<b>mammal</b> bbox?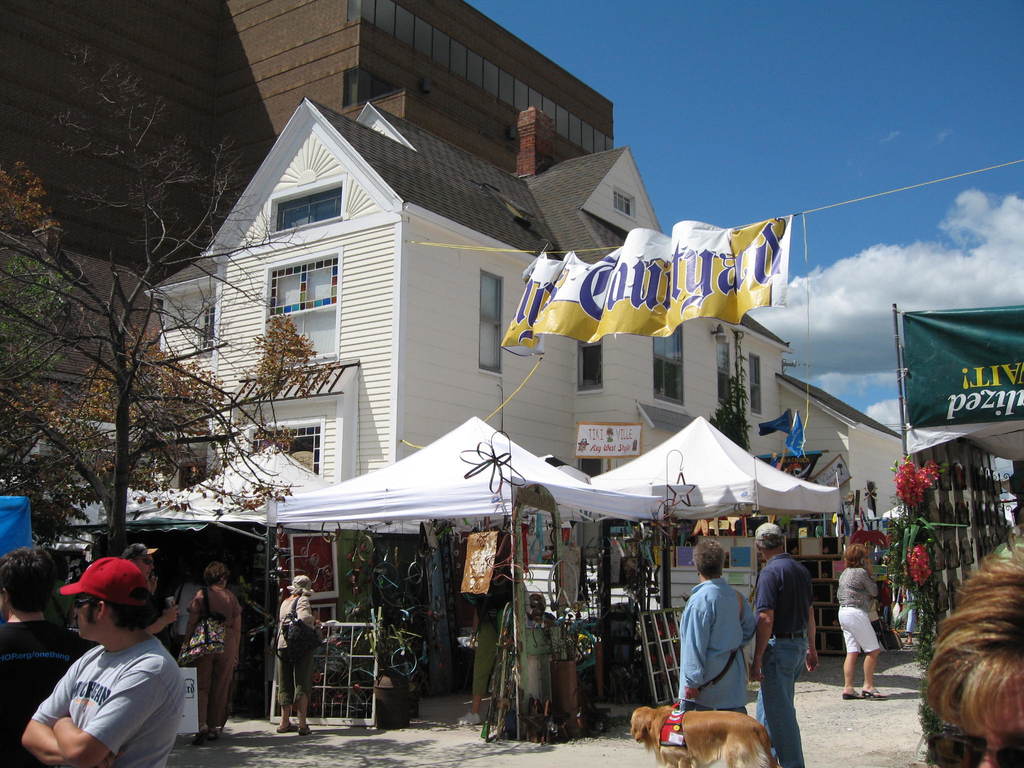
(x1=992, y1=523, x2=1023, y2=564)
